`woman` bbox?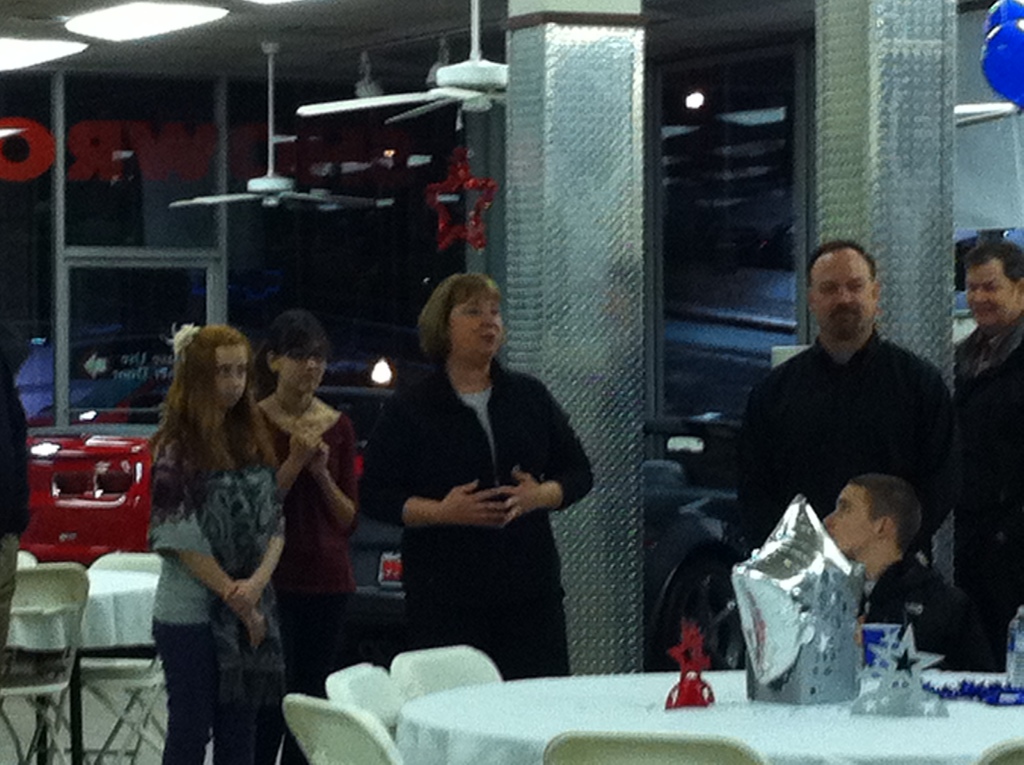
[355, 270, 599, 675]
